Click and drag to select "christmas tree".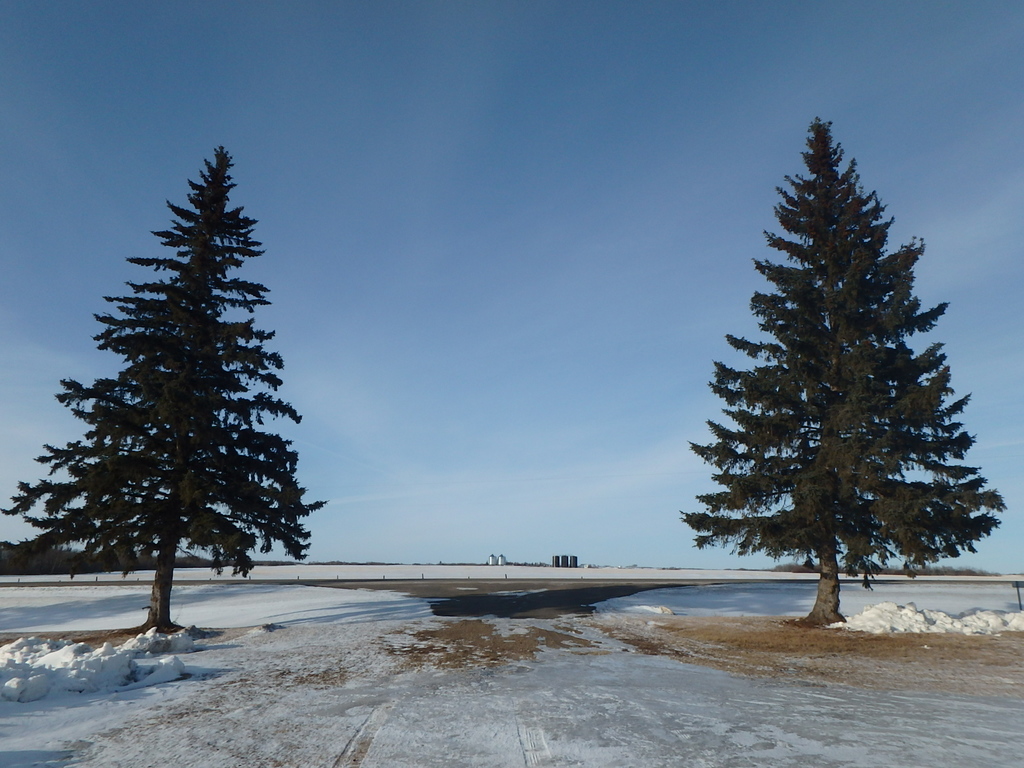
Selection: (675,111,1002,589).
